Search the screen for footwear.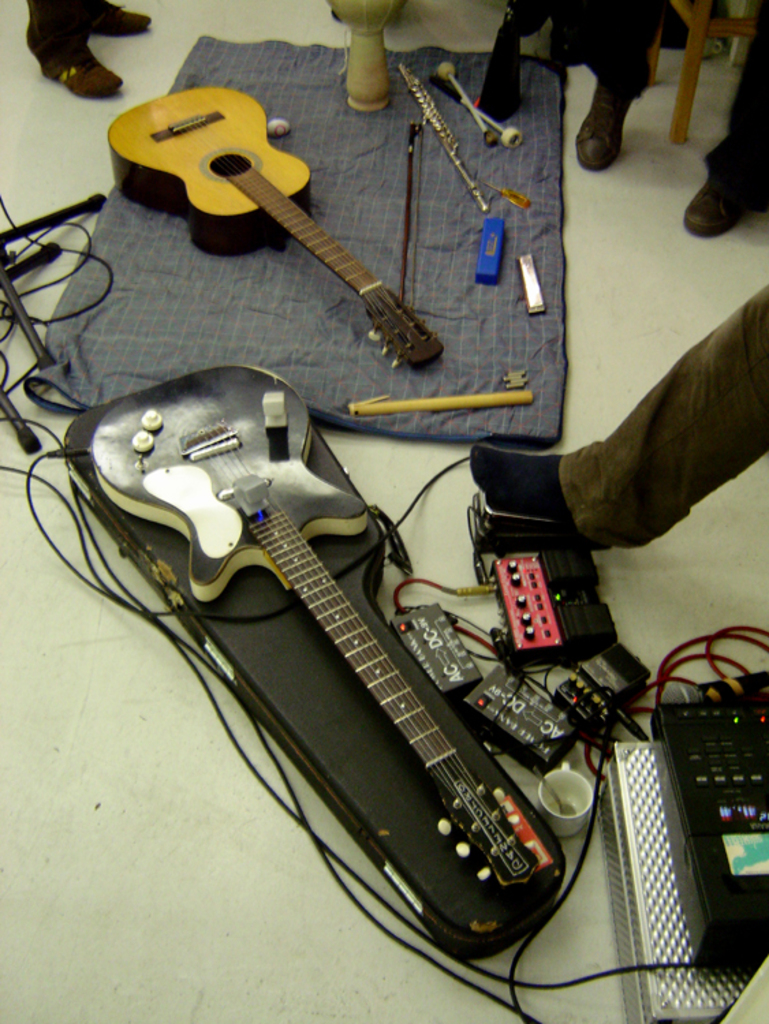
Found at (574, 71, 646, 171).
